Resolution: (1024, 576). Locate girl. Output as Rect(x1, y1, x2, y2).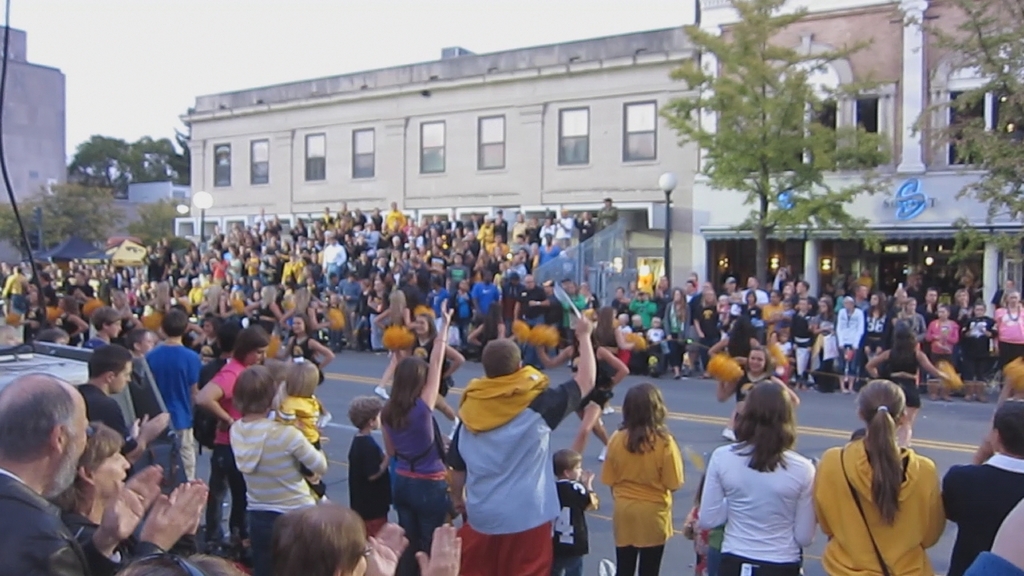
Rect(394, 311, 465, 441).
